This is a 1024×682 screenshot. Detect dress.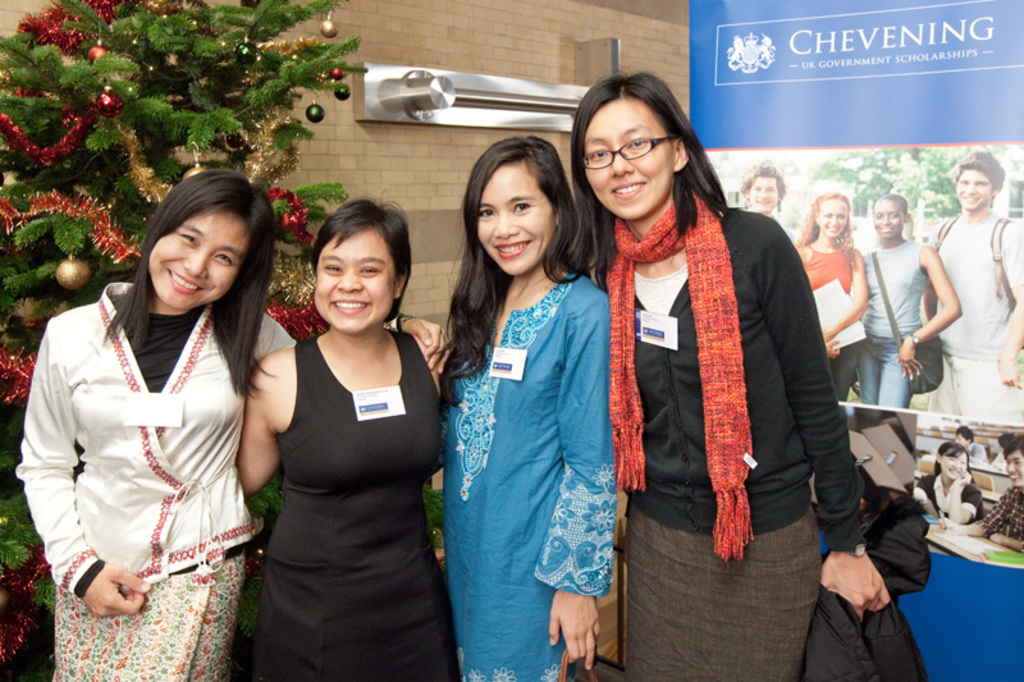
x1=251 y1=334 x2=454 y2=681.
